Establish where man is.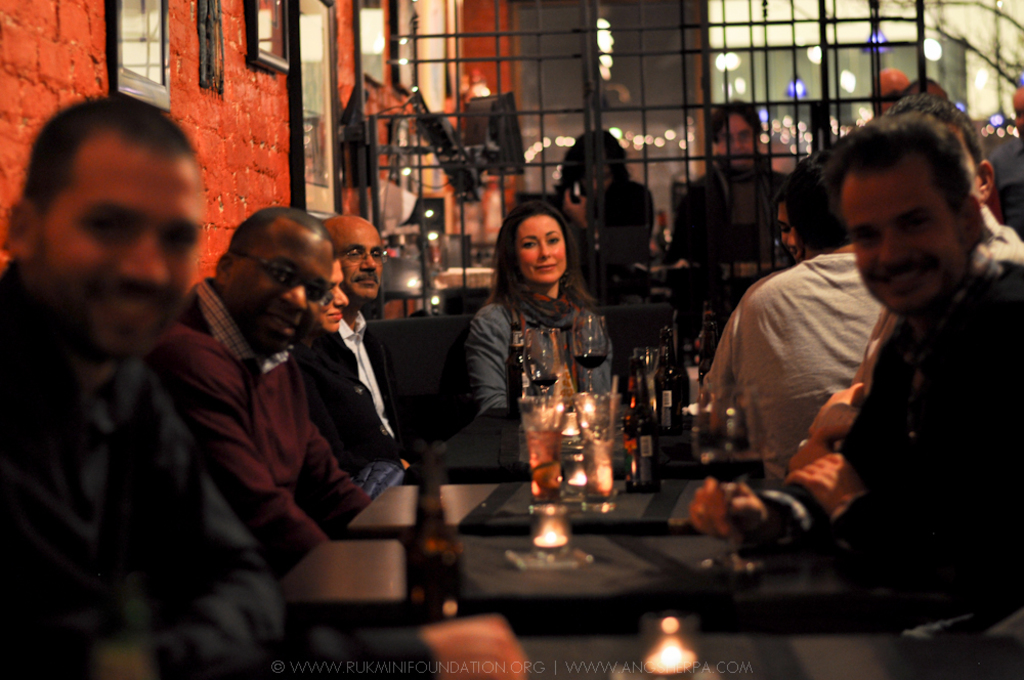
Established at box=[322, 210, 439, 478].
